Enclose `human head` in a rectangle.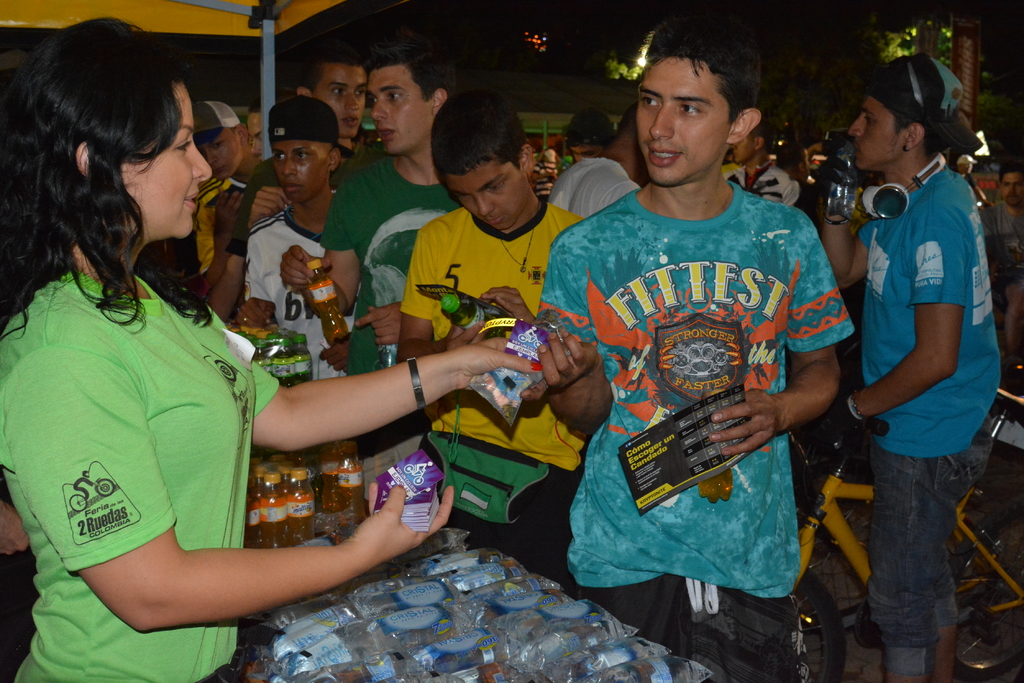
BBox(288, 54, 363, 138).
